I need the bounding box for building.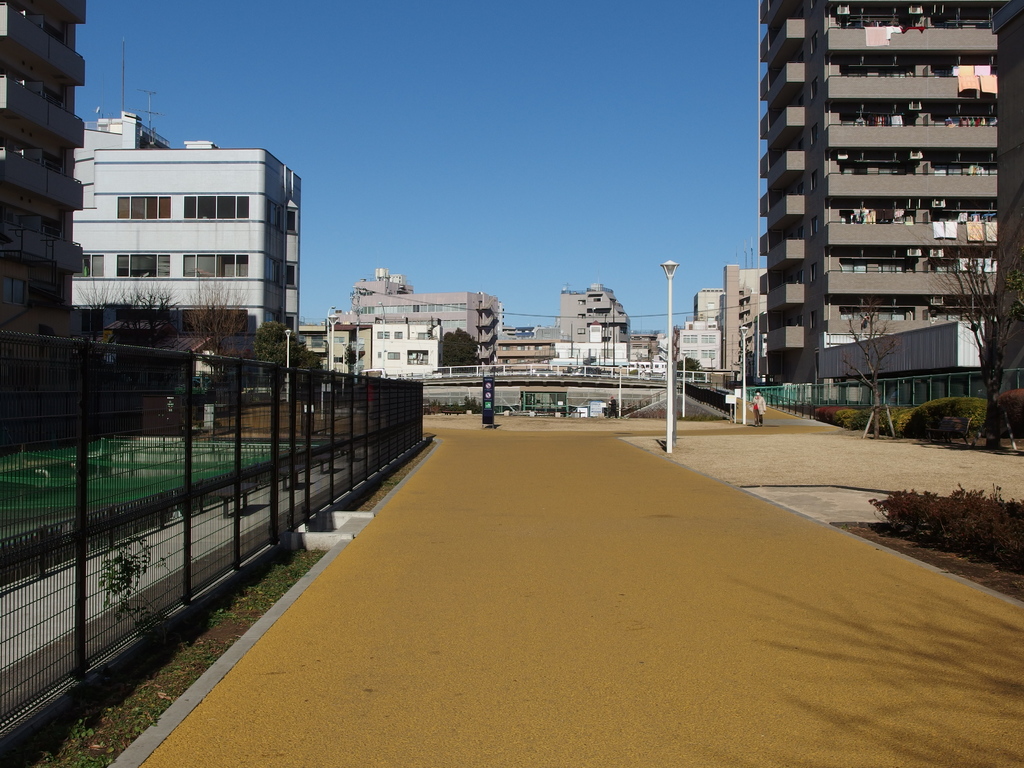
Here it is: rect(71, 40, 297, 399).
